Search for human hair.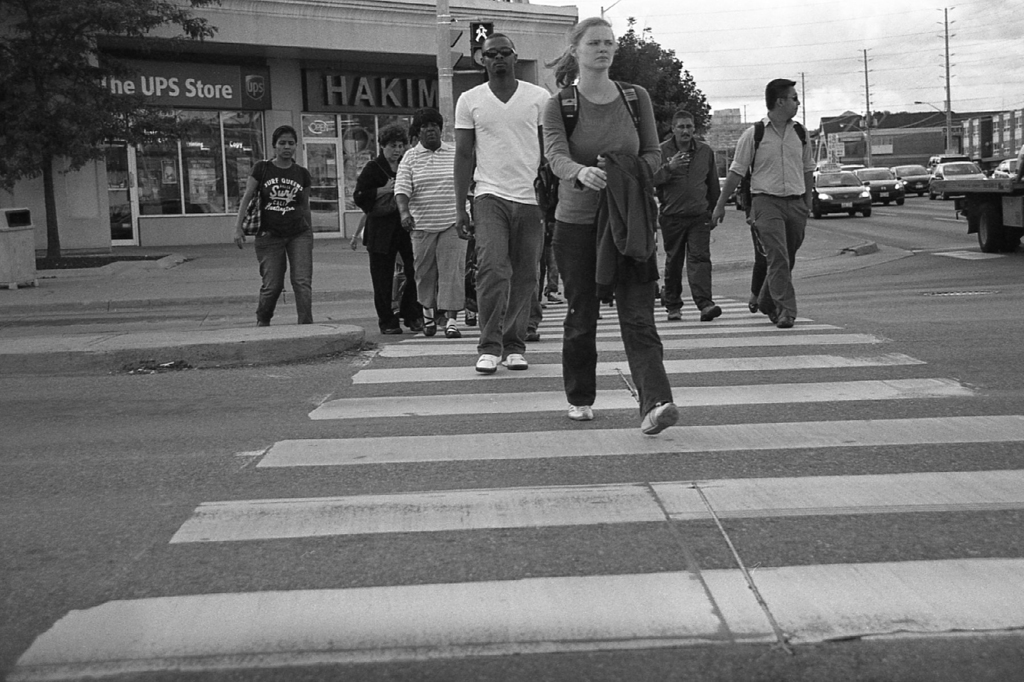
Found at region(381, 125, 409, 162).
